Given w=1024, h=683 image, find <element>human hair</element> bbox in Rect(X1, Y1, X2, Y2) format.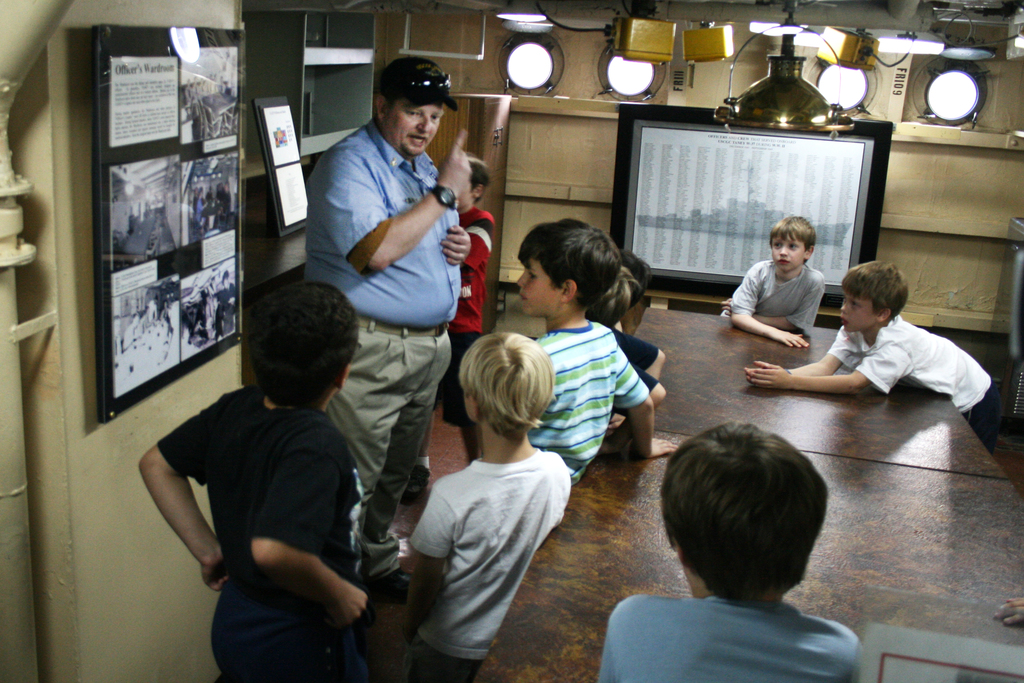
Rect(236, 280, 361, 413).
